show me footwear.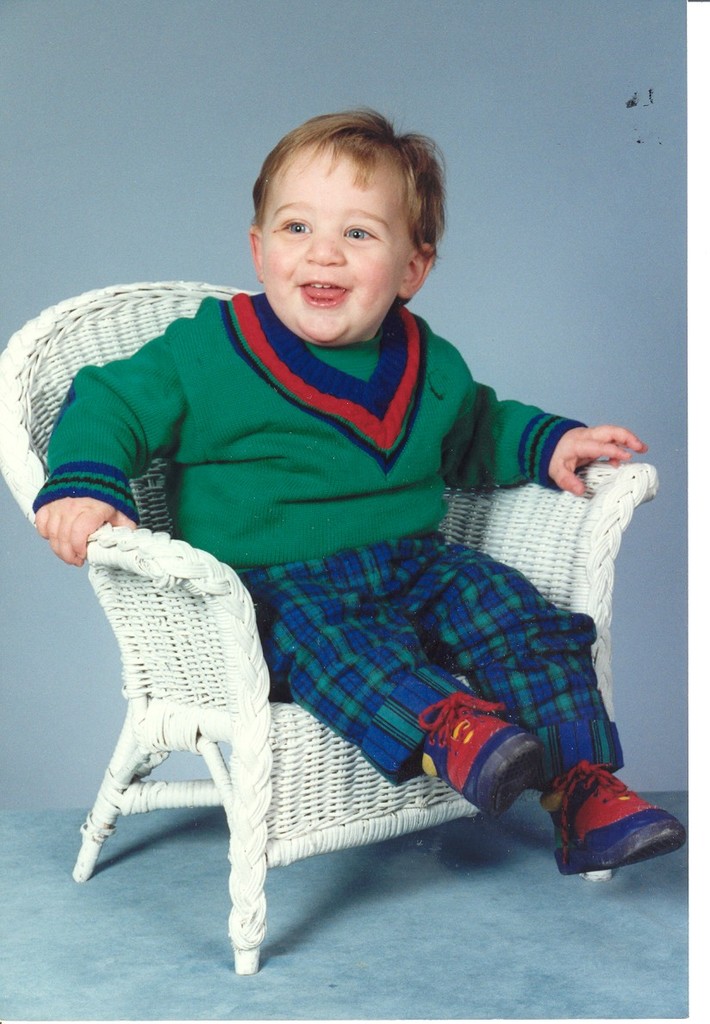
footwear is here: (534, 739, 695, 885).
